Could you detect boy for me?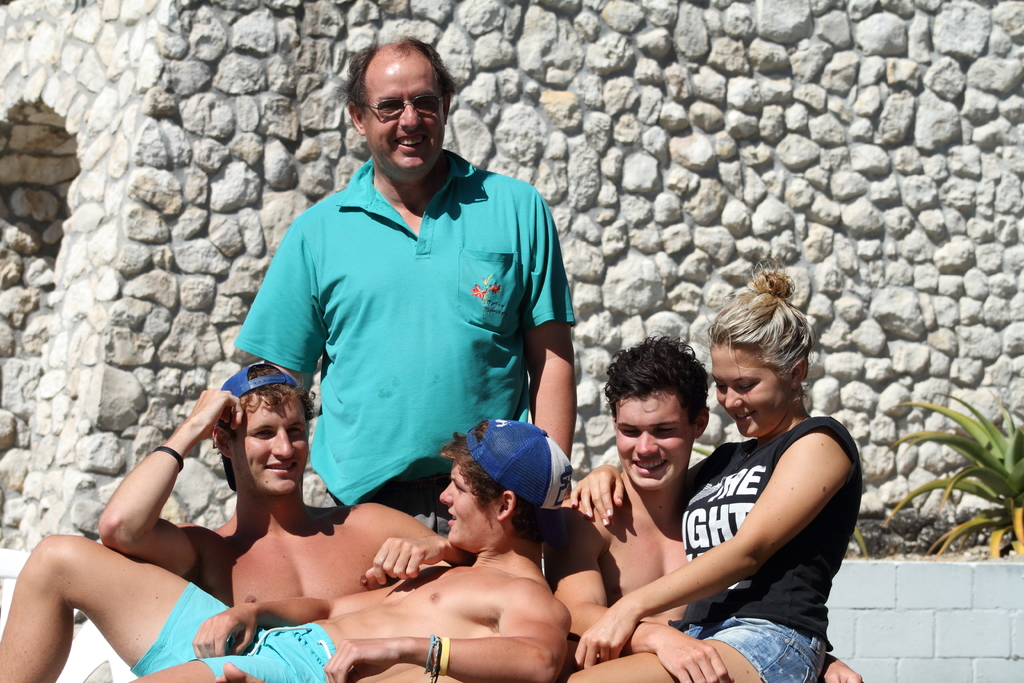
Detection result: (left=565, top=265, right=864, bottom=682).
